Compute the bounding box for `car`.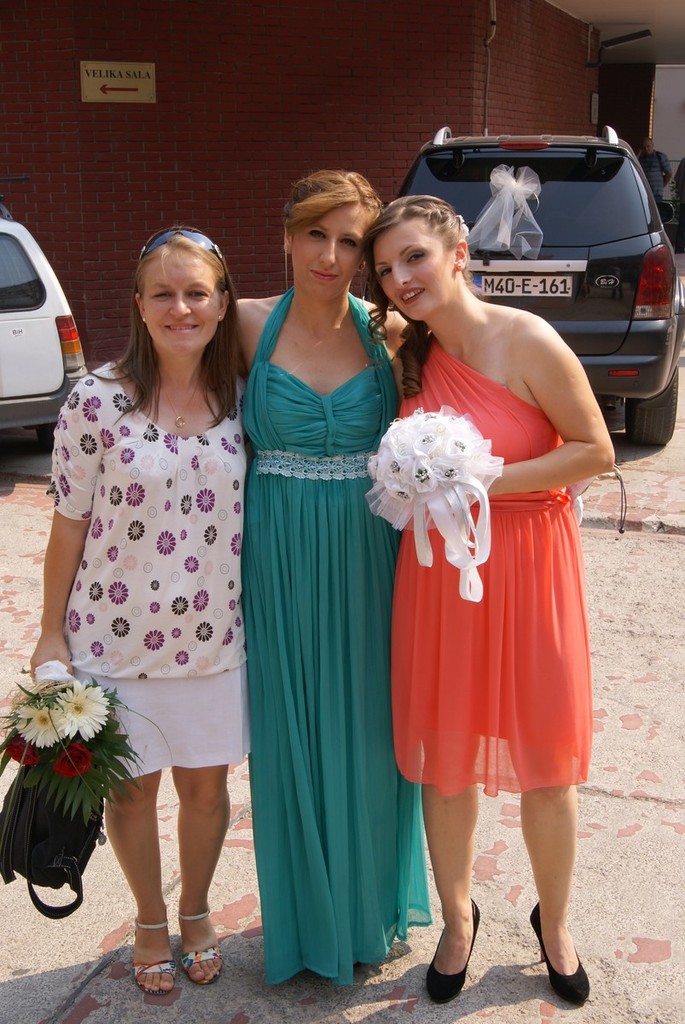
[left=361, top=124, right=680, bottom=445].
